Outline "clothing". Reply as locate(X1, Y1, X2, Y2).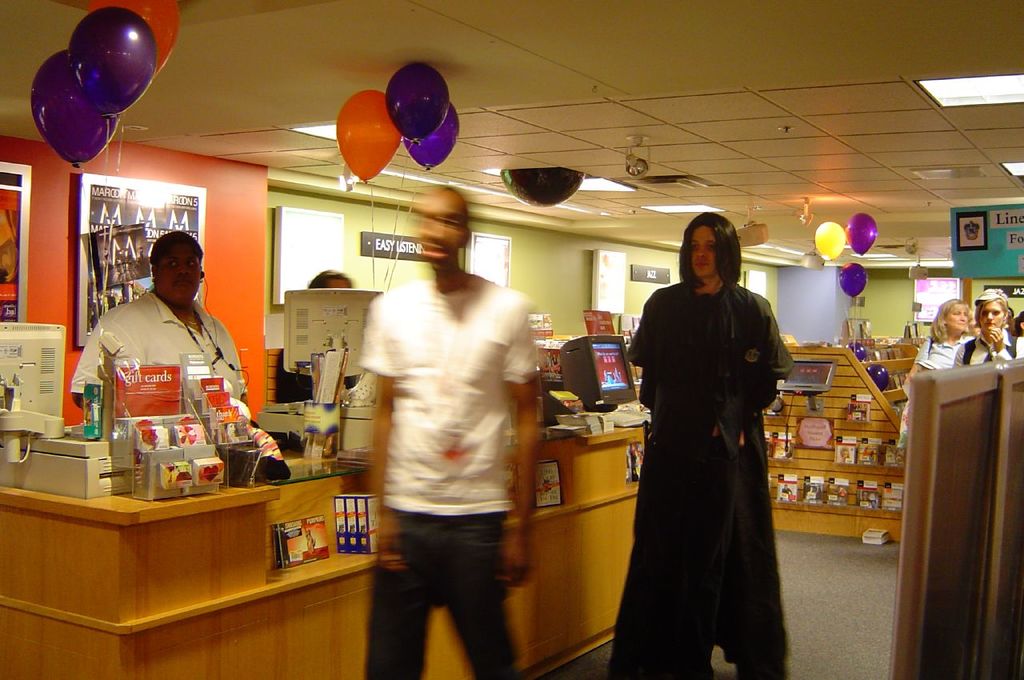
locate(901, 334, 974, 448).
